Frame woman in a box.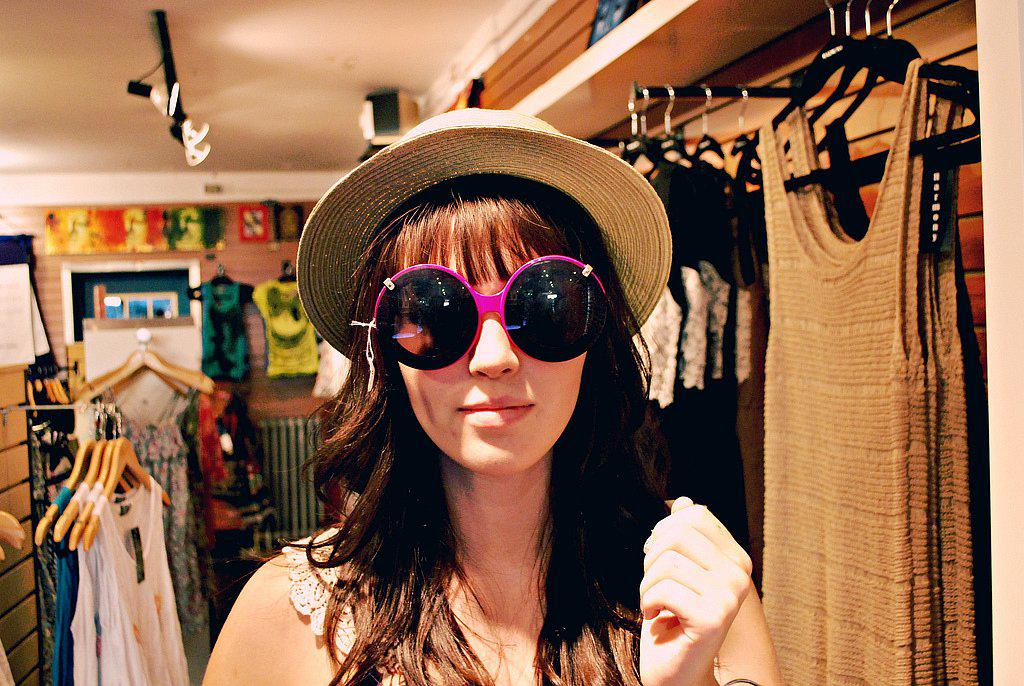
Rect(219, 140, 714, 685).
